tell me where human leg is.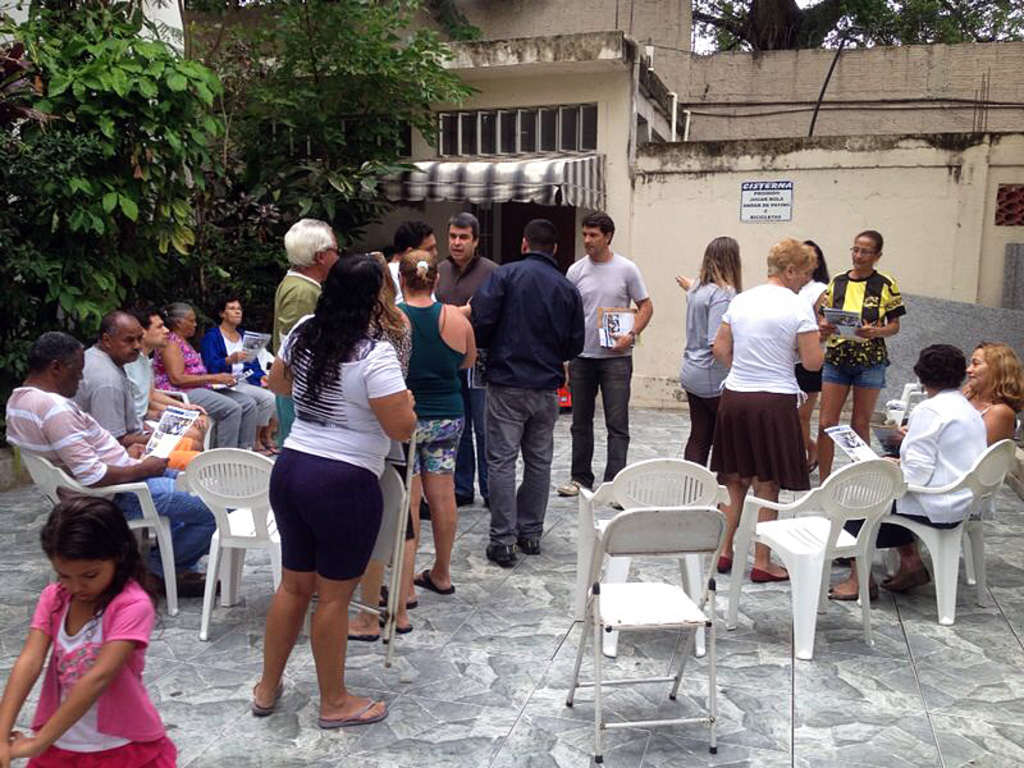
human leg is at (left=253, top=451, right=316, bottom=714).
